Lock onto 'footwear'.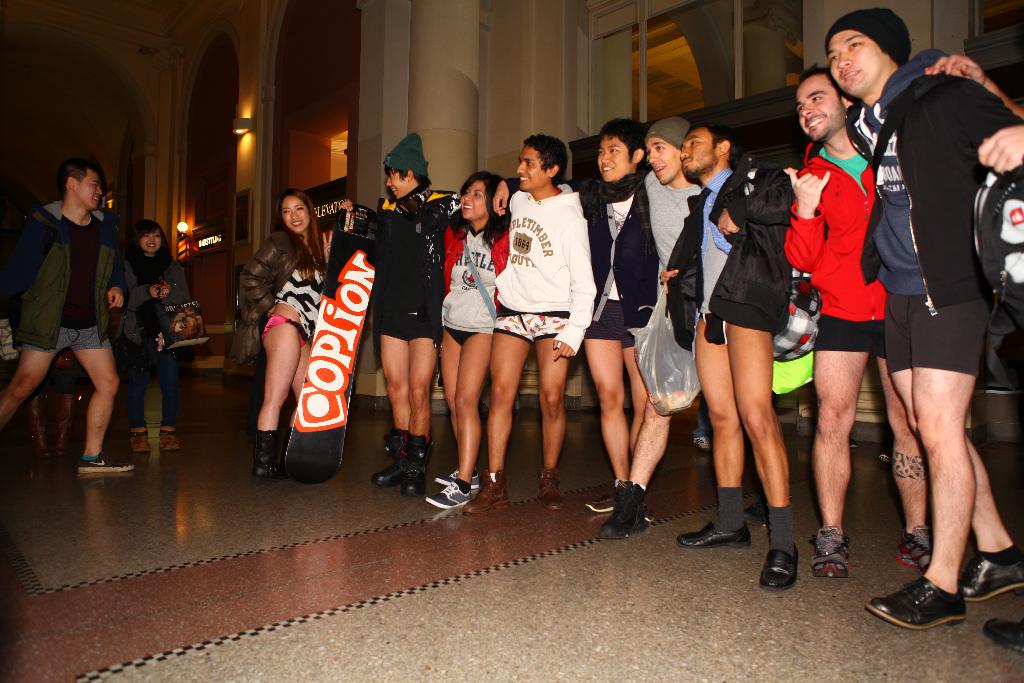
Locked: box(79, 460, 138, 474).
